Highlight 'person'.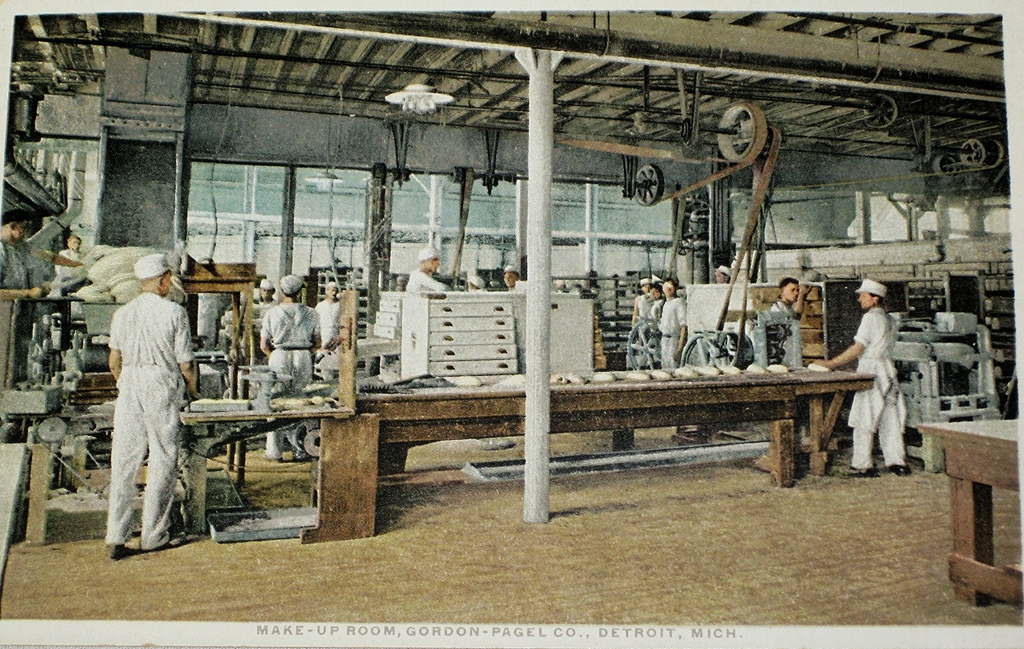
Highlighted region: (x1=318, y1=282, x2=335, y2=341).
